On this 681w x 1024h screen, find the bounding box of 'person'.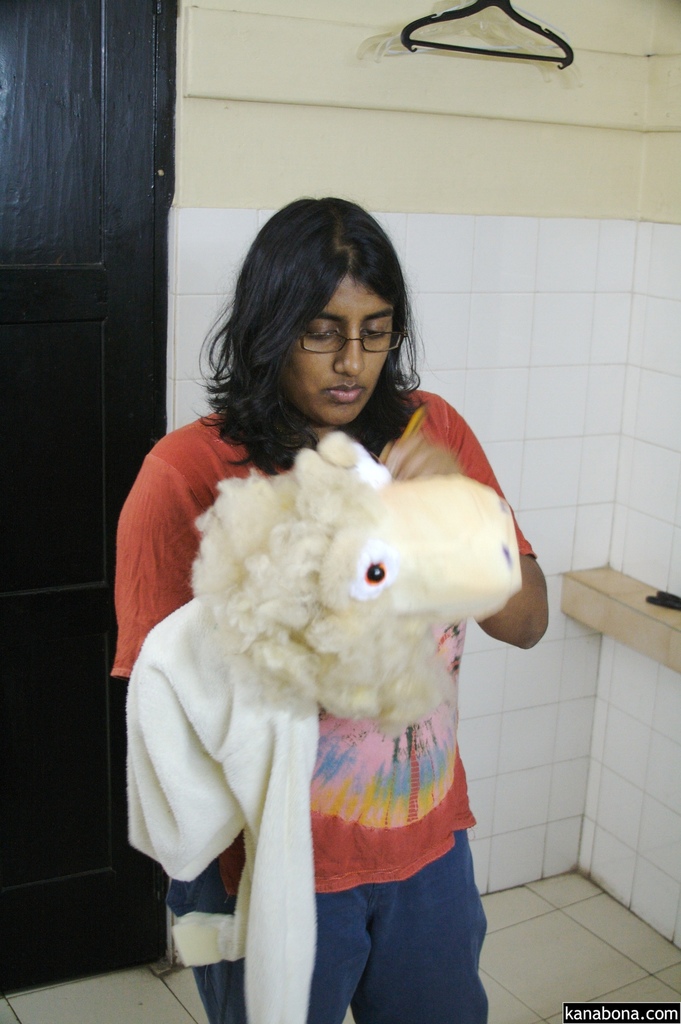
Bounding box: <bbox>114, 200, 552, 1023</bbox>.
